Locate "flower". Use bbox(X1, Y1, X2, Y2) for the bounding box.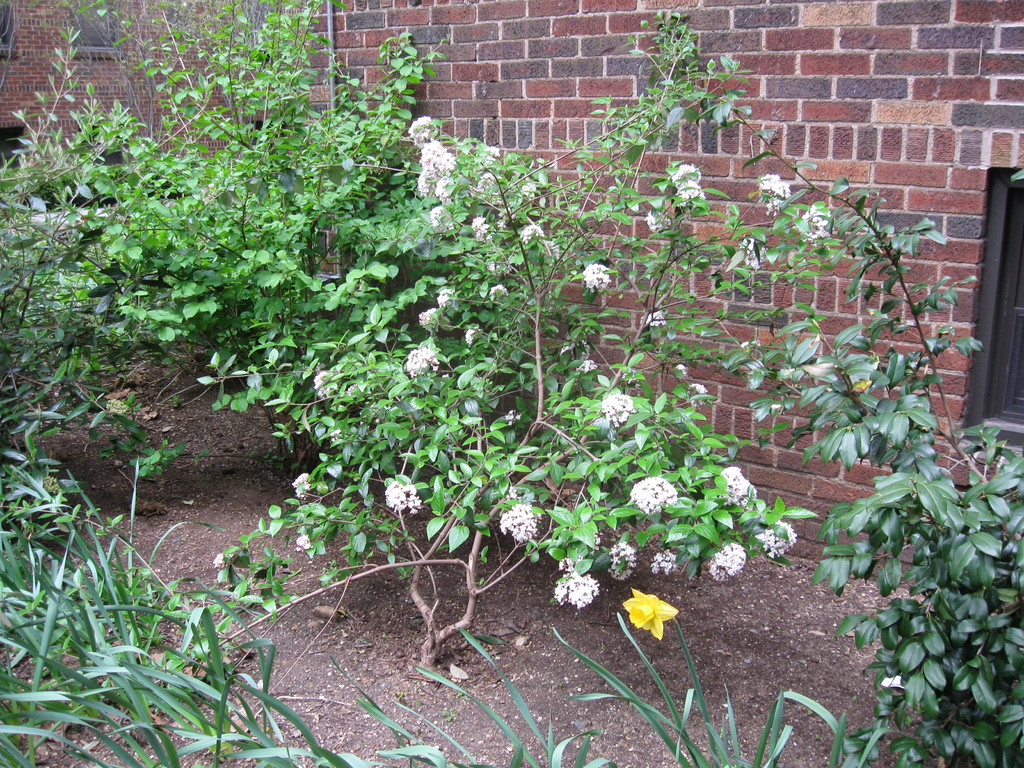
bbox(711, 468, 753, 511).
